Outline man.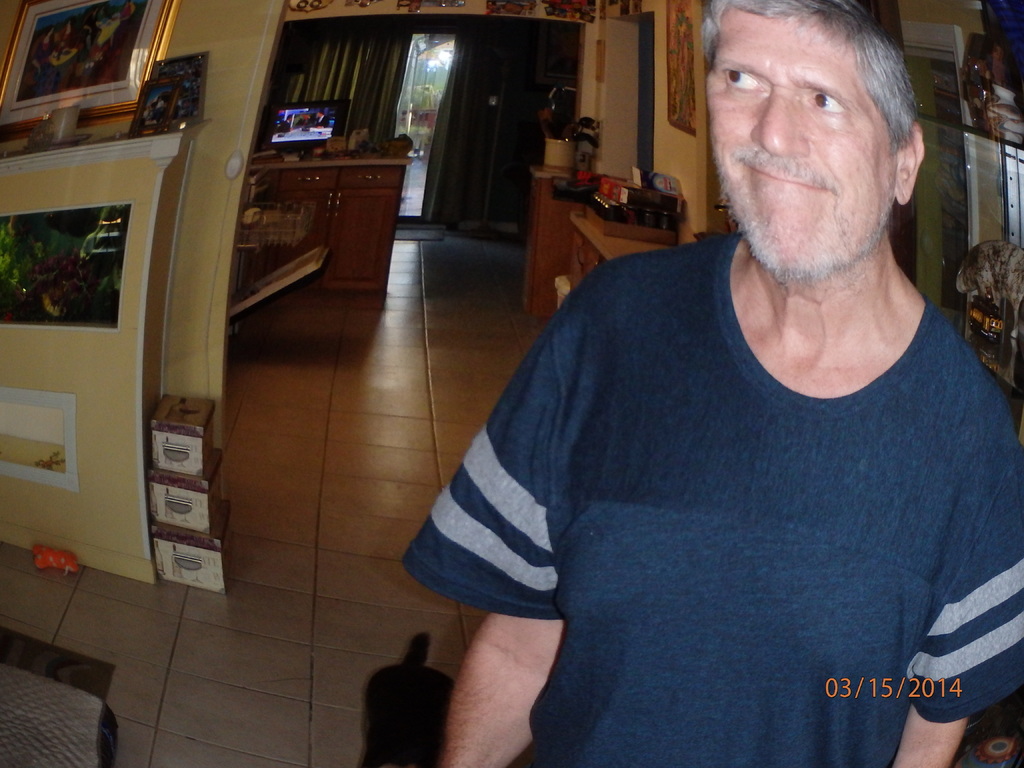
Outline: box(397, 0, 1023, 767).
